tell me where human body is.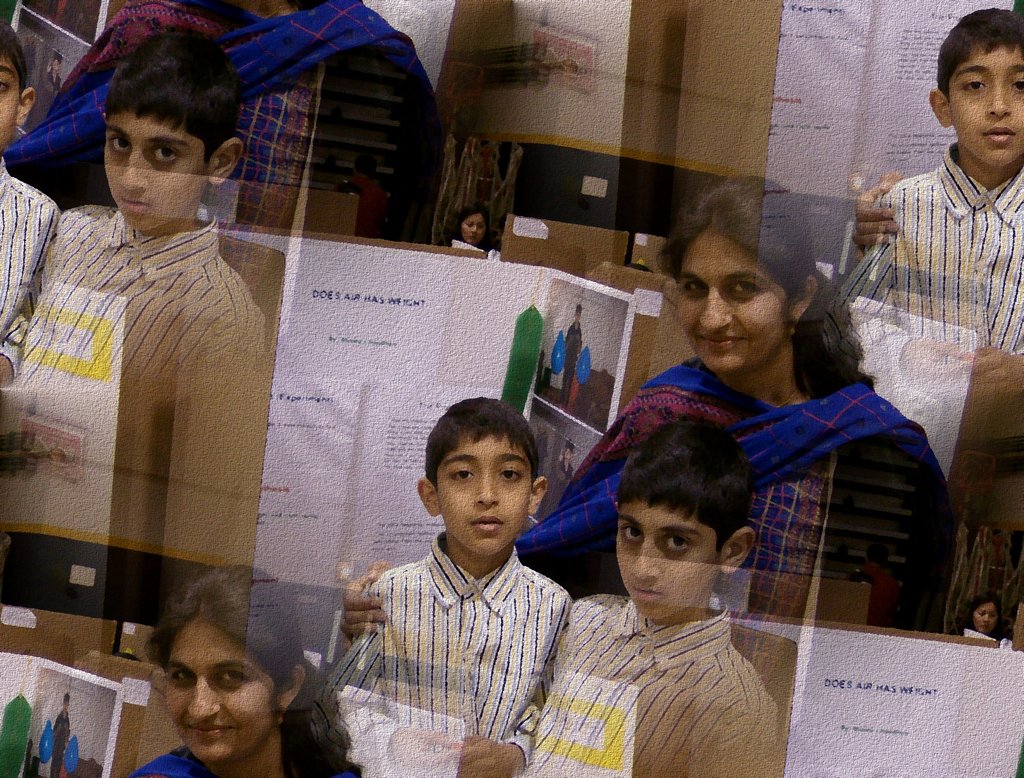
human body is at region(853, 6, 1023, 489).
